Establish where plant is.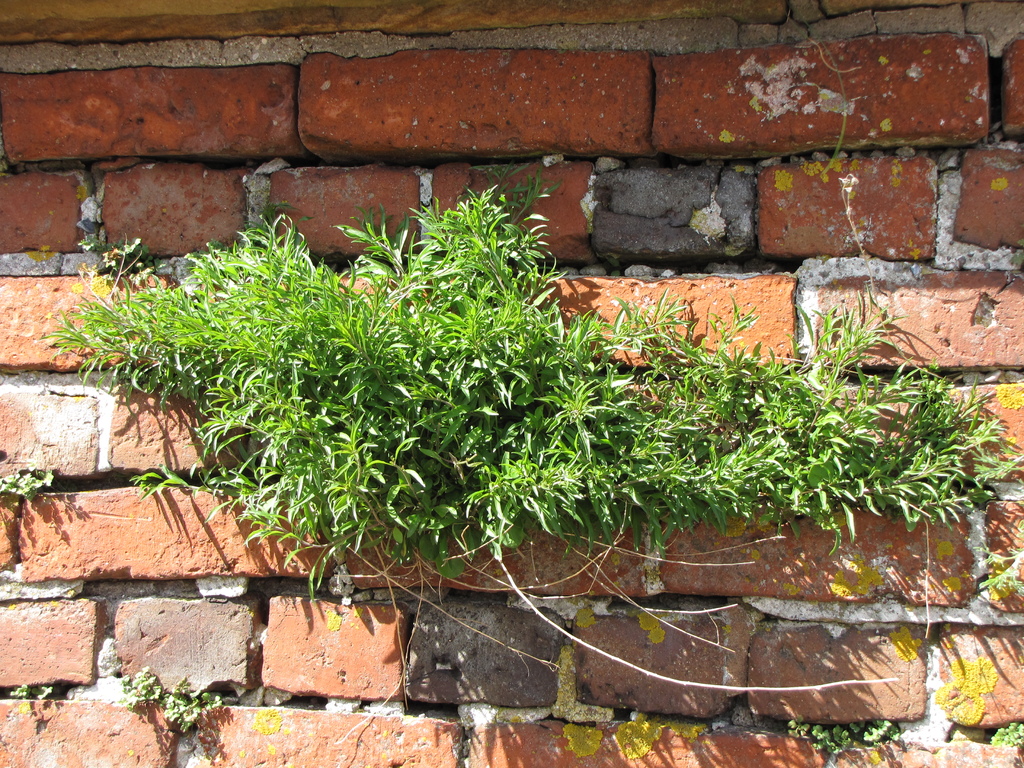
Established at <bbox>113, 665, 163, 703</bbox>.
